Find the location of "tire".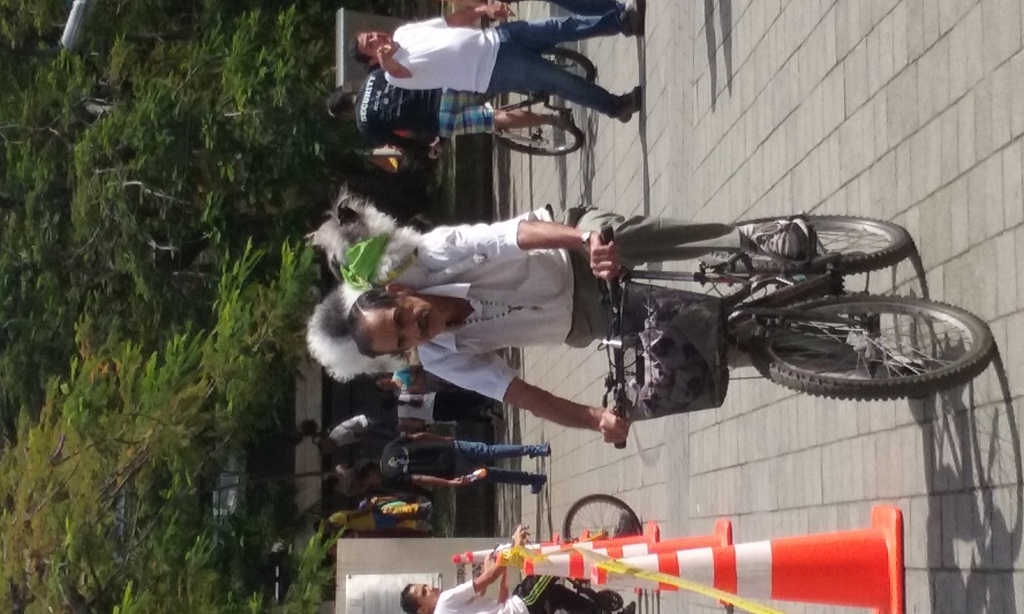
Location: l=564, t=496, r=644, b=543.
